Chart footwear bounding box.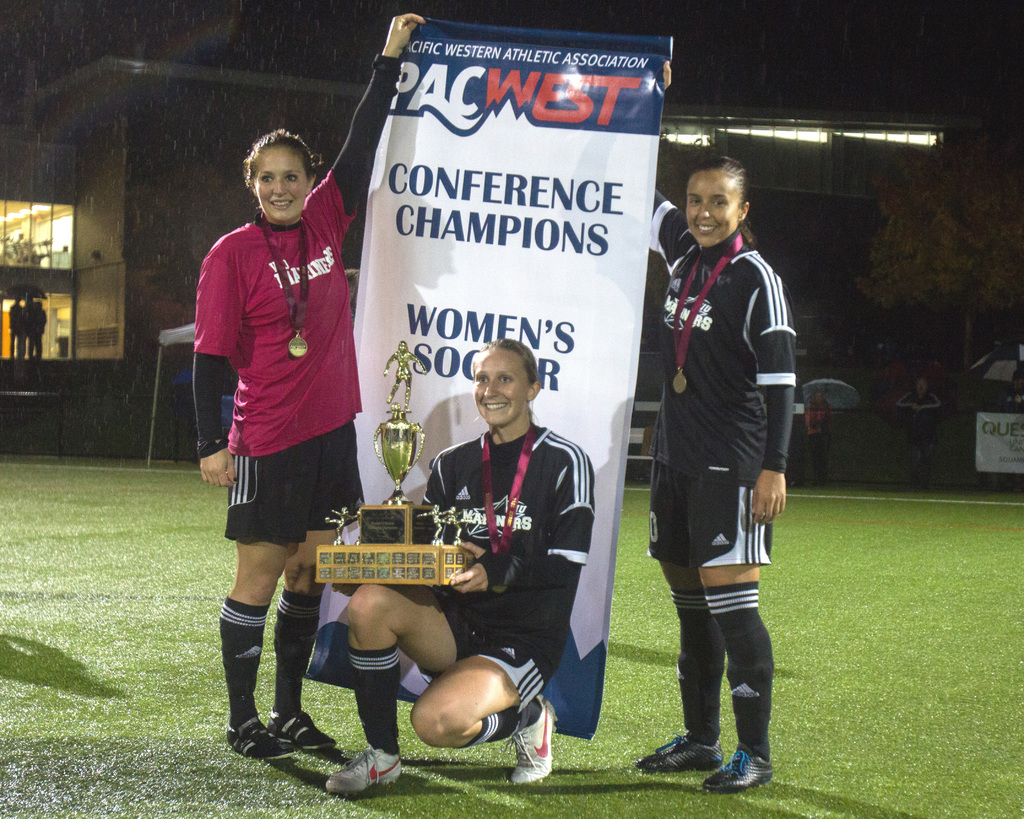
Charted: bbox=[701, 752, 774, 787].
